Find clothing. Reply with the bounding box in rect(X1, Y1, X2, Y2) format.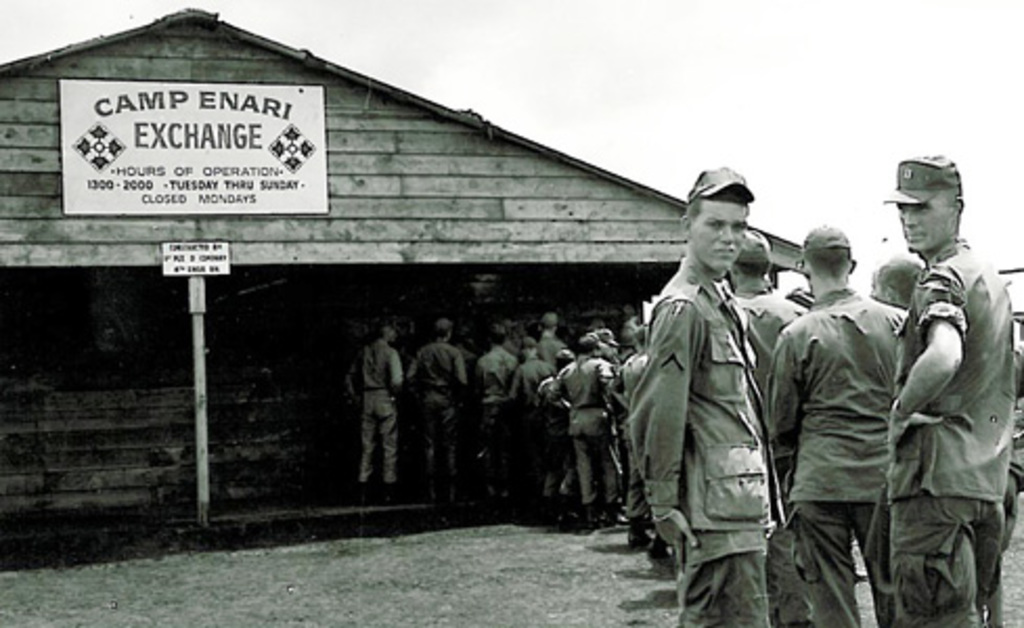
rect(536, 352, 614, 502).
